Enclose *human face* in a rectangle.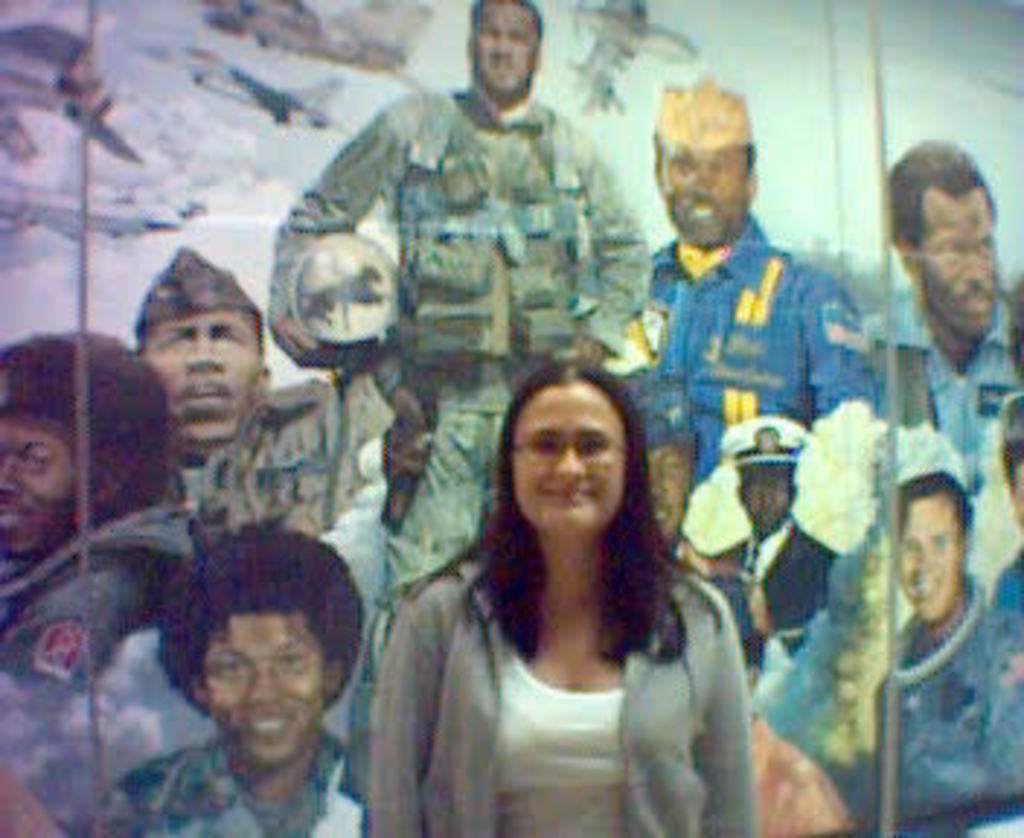
[471,9,538,96].
